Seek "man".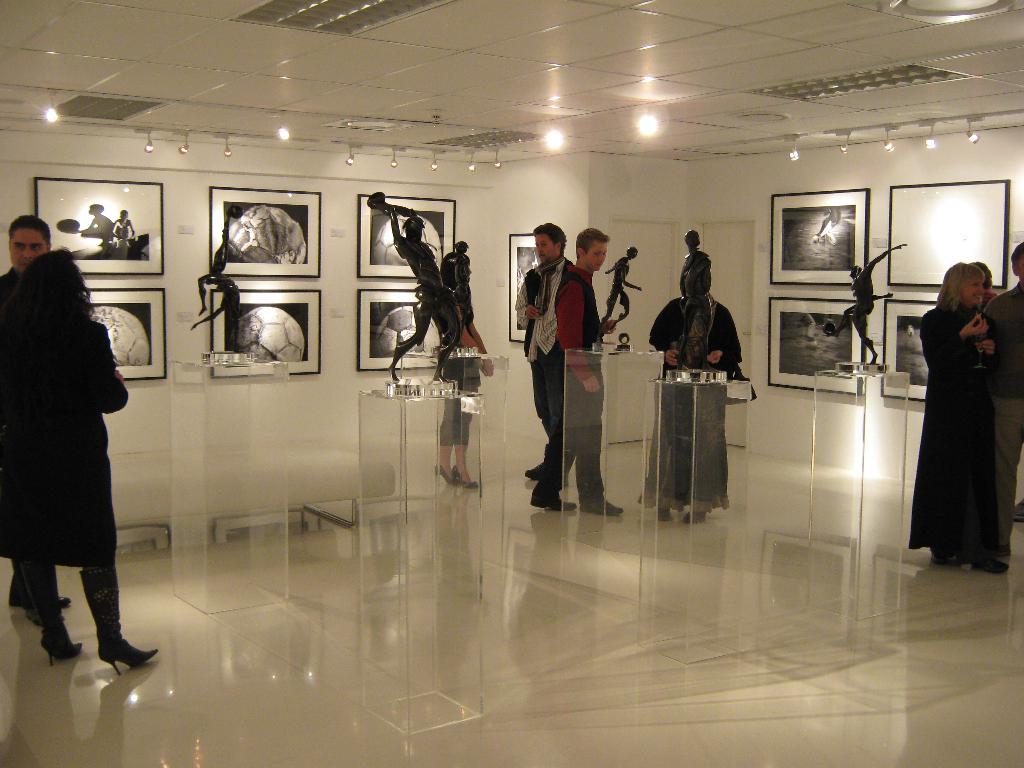
<bbox>528, 226, 626, 515</bbox>.
